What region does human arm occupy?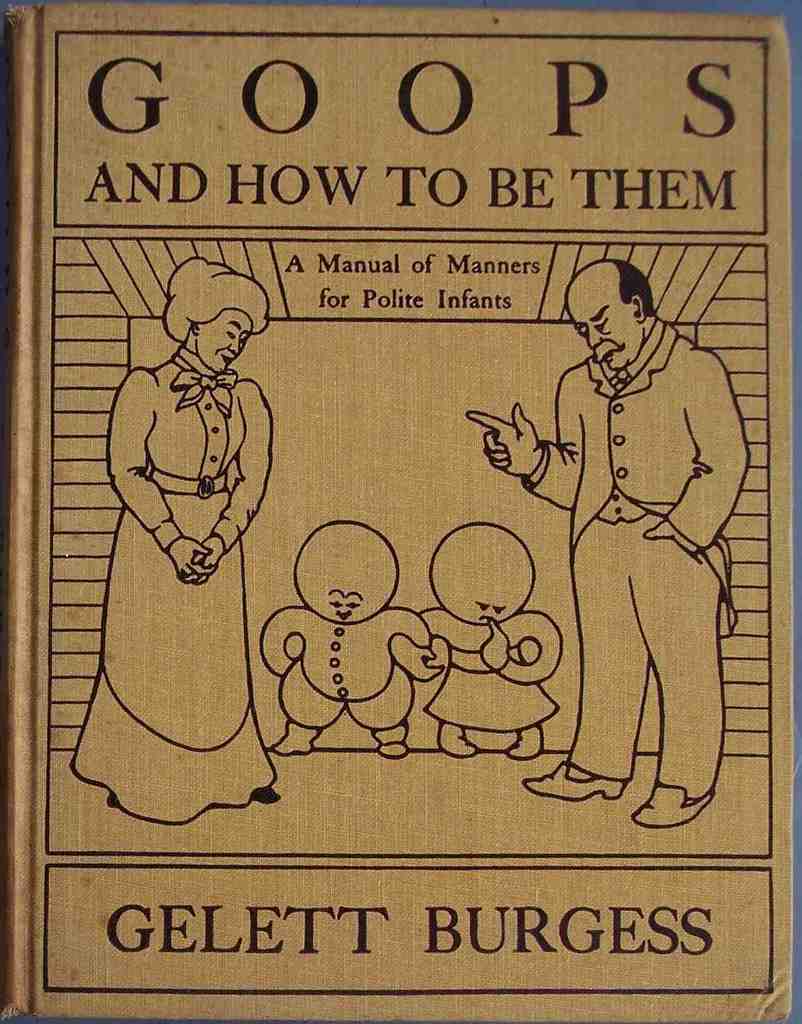
x1=646 y1=347 x2=756 y2=559.
